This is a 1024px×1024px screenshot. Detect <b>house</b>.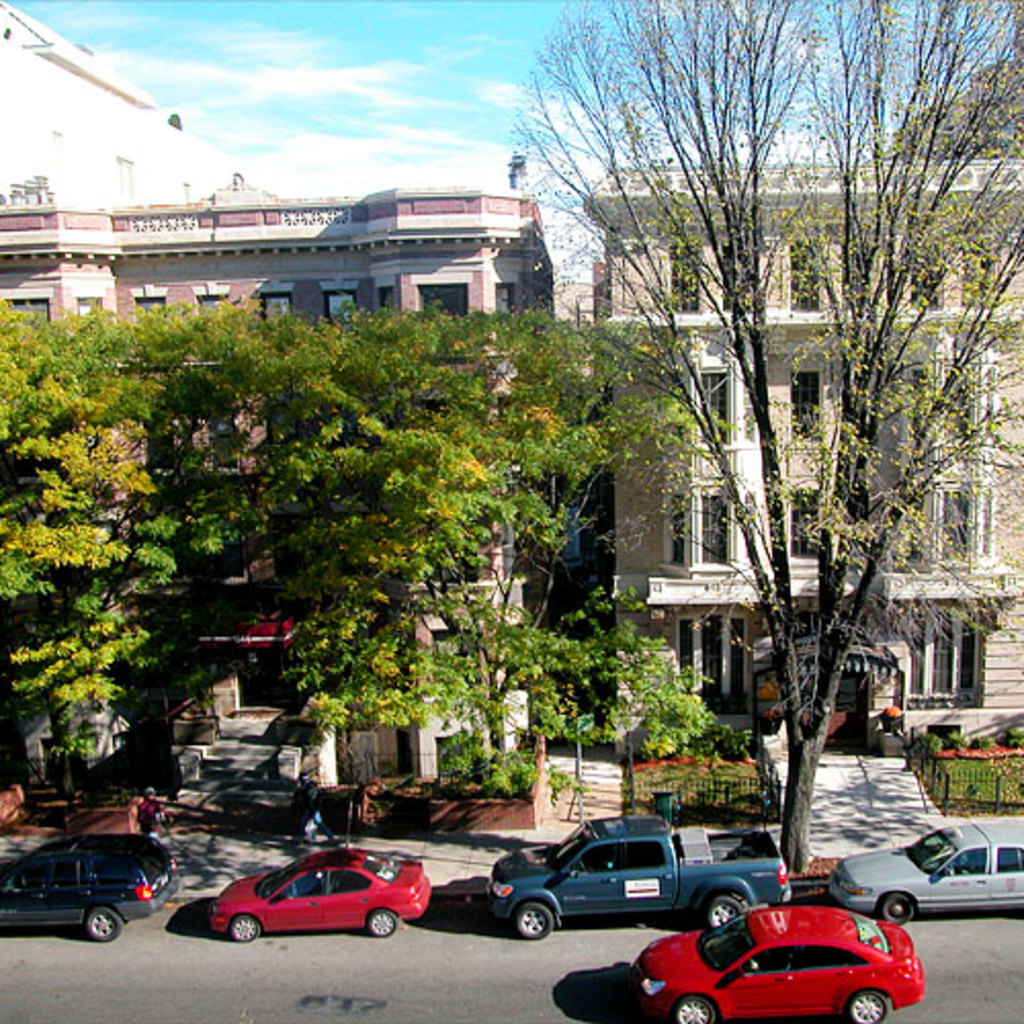
select_region(0, 0, 565, 809).
